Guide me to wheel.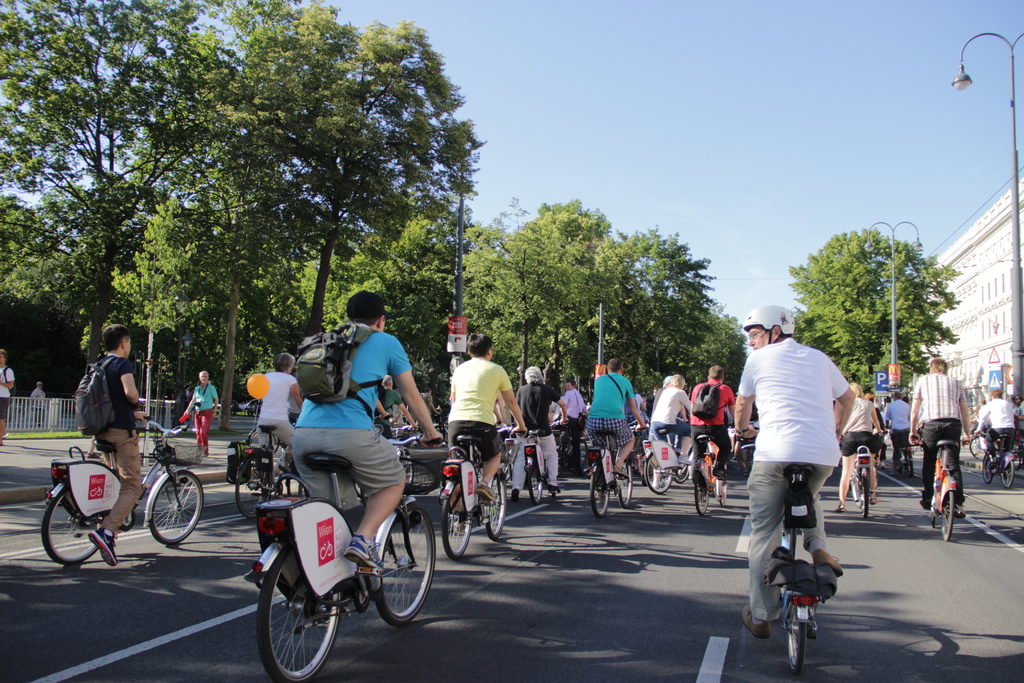
Guidance: l=908, t=454, r=915, b=477.
